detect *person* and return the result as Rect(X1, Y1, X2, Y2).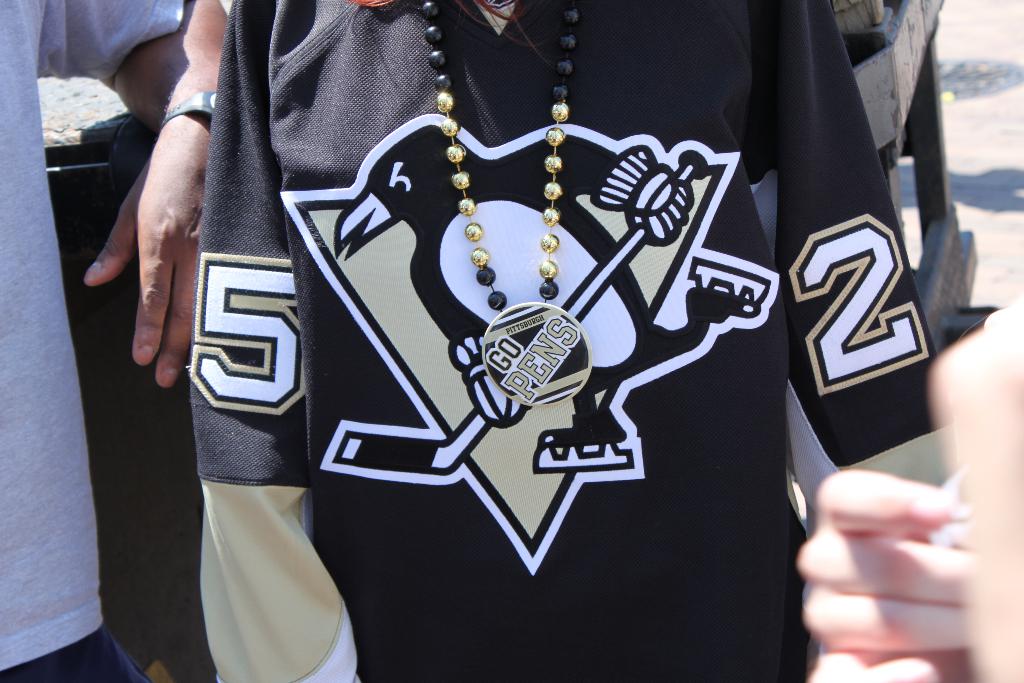
Rect(0, 0, 230, 682).
